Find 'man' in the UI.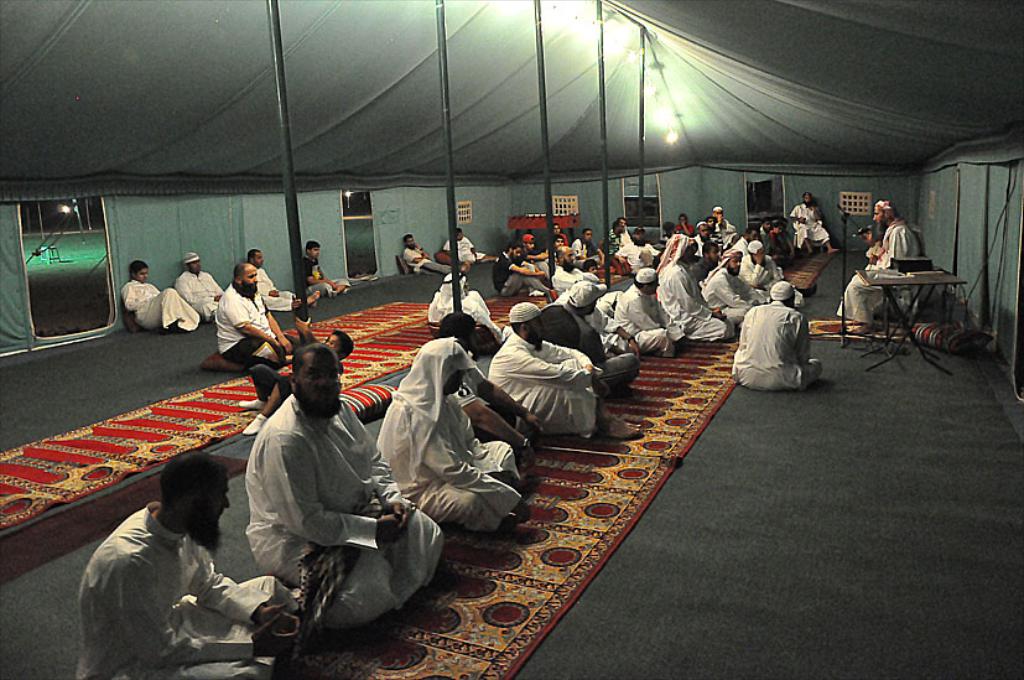
UI element at [774, 219, 796, 266].
